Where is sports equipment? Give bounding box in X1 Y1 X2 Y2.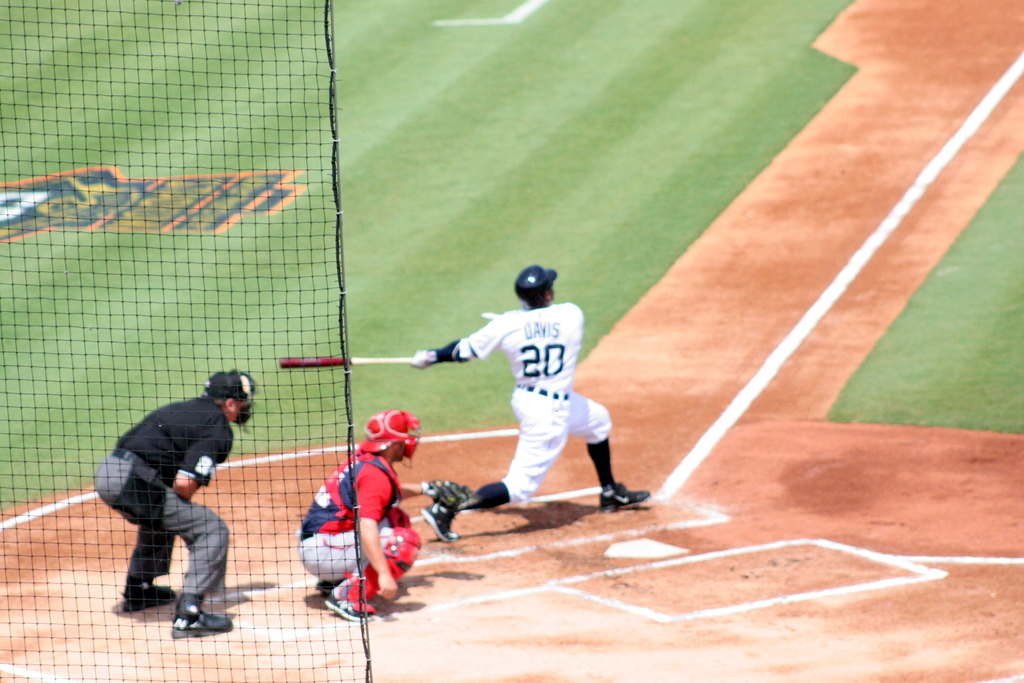
279 357 417 364.
